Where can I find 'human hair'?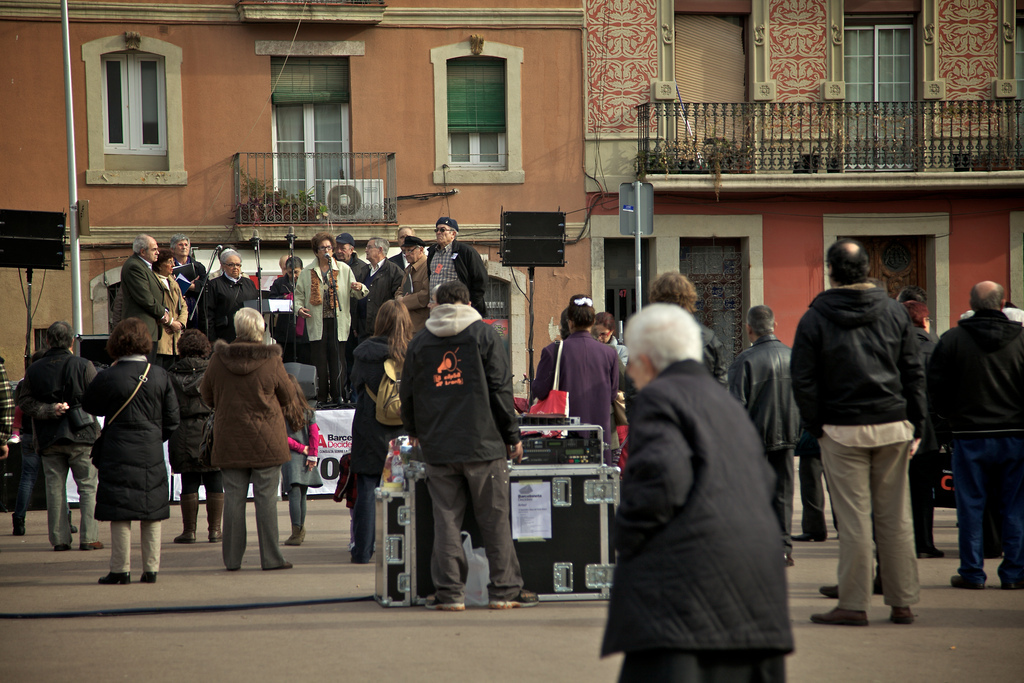
You can find it at 369:232:392:260.
